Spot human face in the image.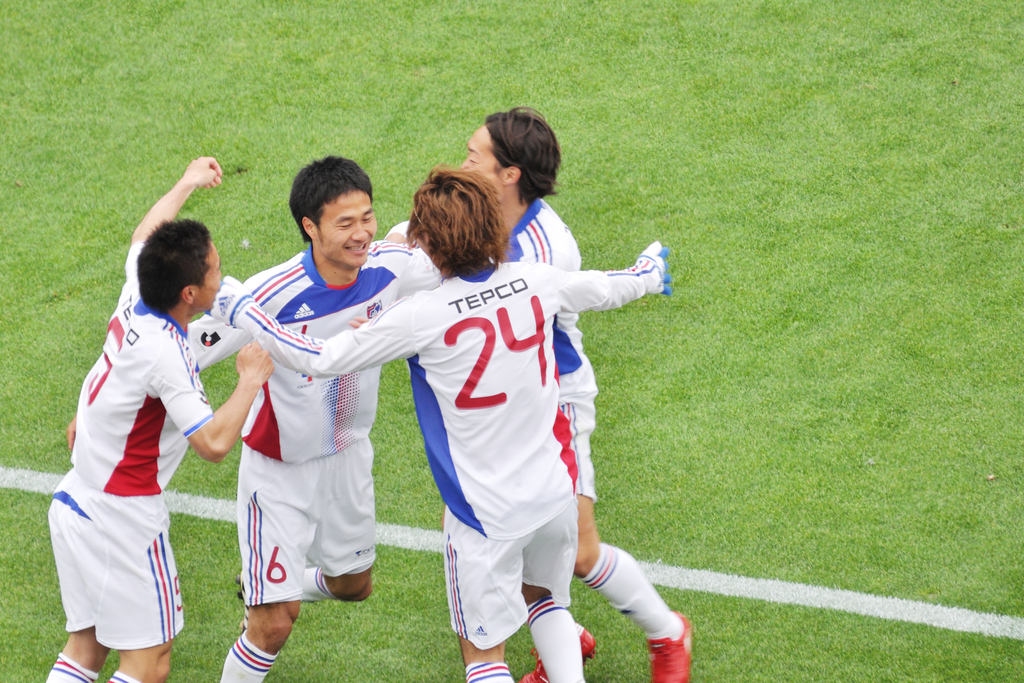
human face found at [461, 128, 506, 182].
